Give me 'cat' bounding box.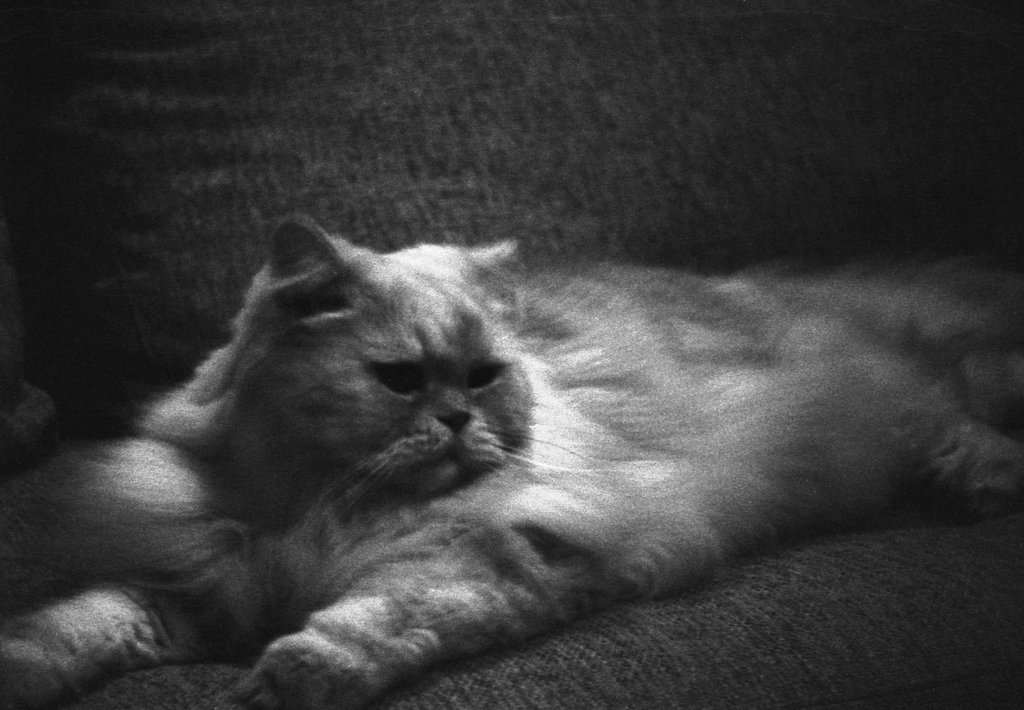
<bbox>24, 202, 1007, 695</bbox>.
